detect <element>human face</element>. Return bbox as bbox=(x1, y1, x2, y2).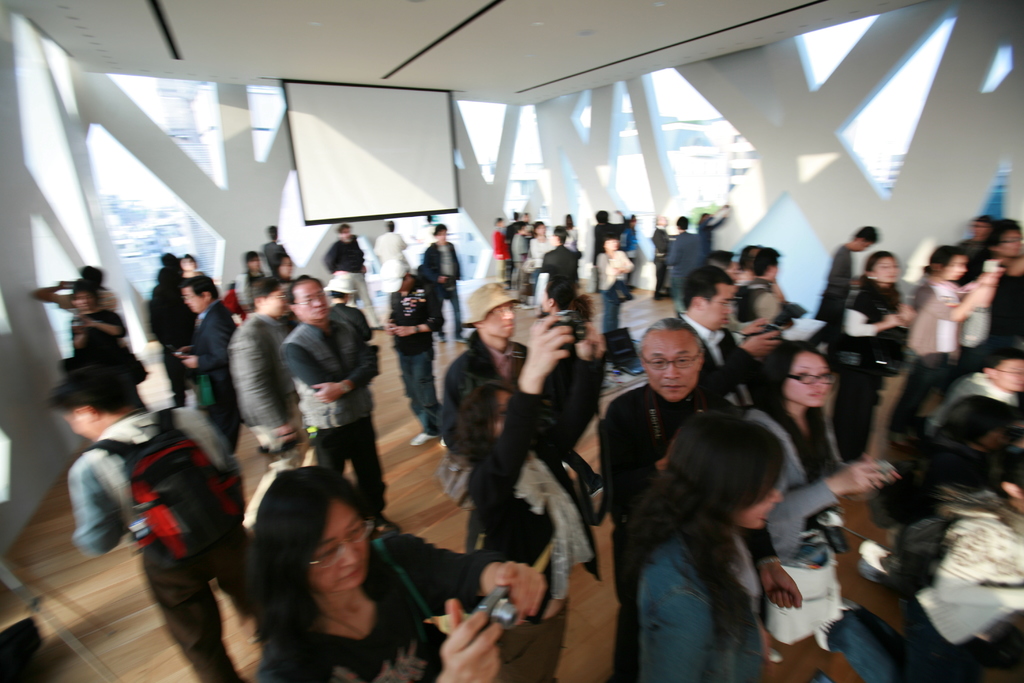
bbox=(698, 280, 737, 333).
